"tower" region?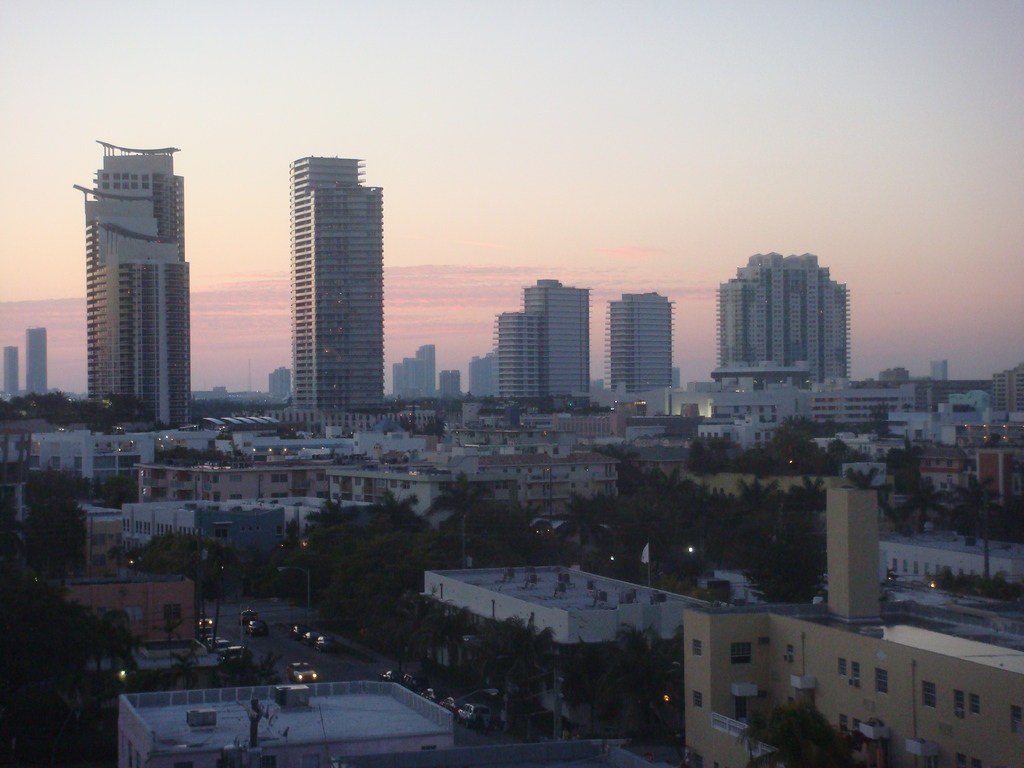
{"left": 291, "top": 164, "right": 388, "bottom": 405}
